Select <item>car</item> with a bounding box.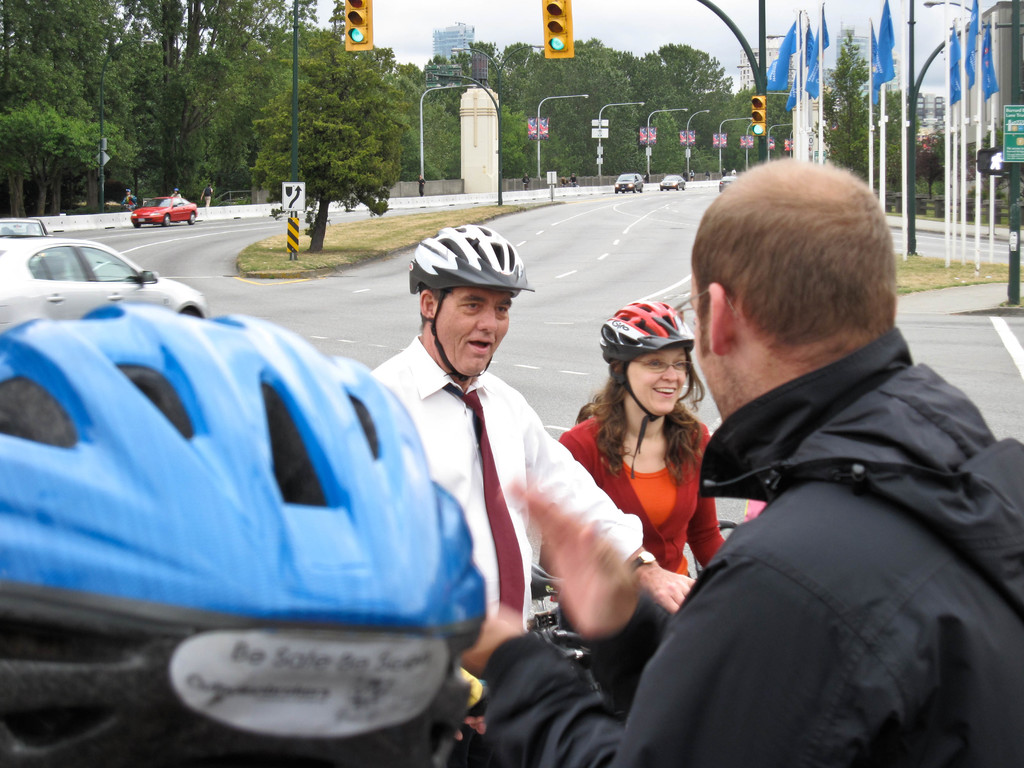
box(24, 265, 472, 718).
